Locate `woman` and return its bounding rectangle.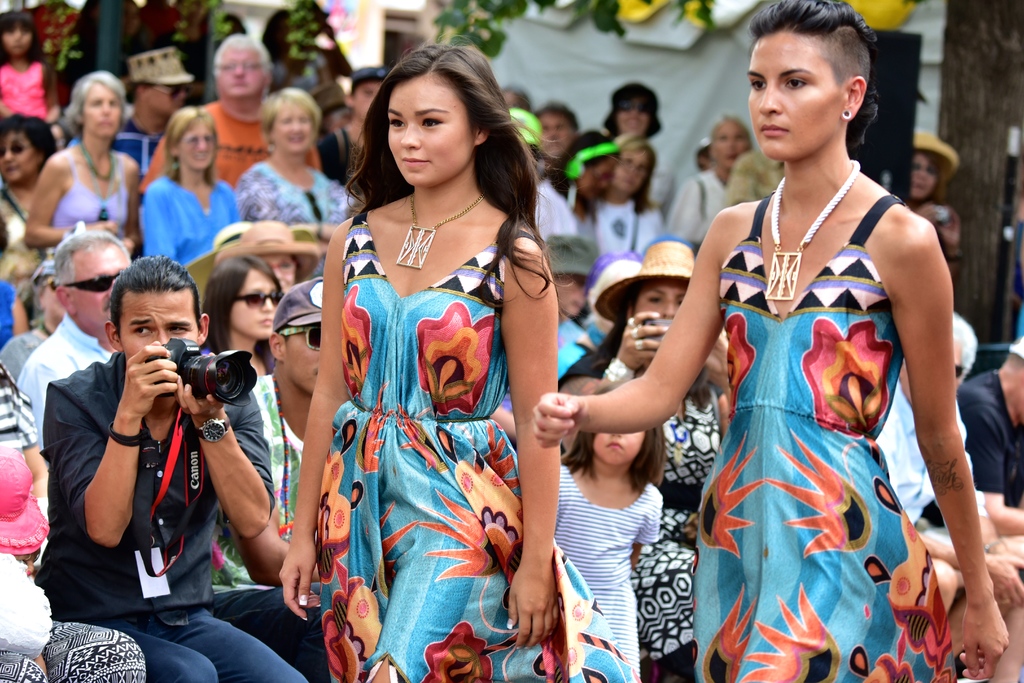
bbox=(24, 72, 145, 261).
